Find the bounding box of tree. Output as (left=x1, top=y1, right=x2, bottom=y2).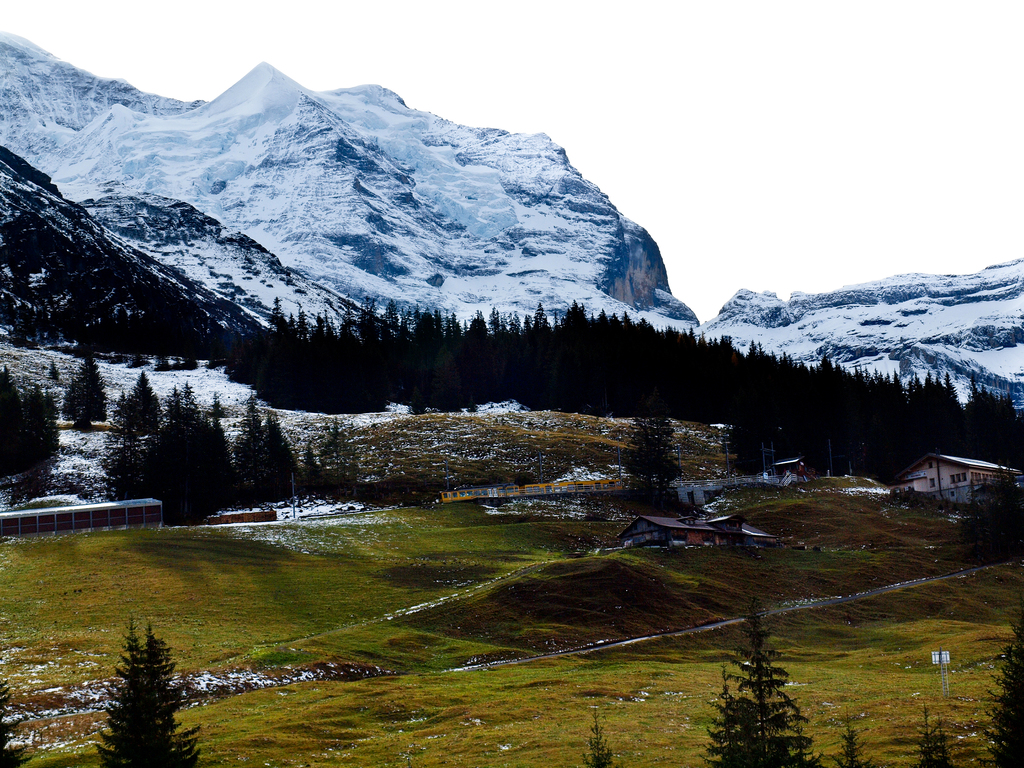
(left=222, top=404, right=300, bottom=501).
